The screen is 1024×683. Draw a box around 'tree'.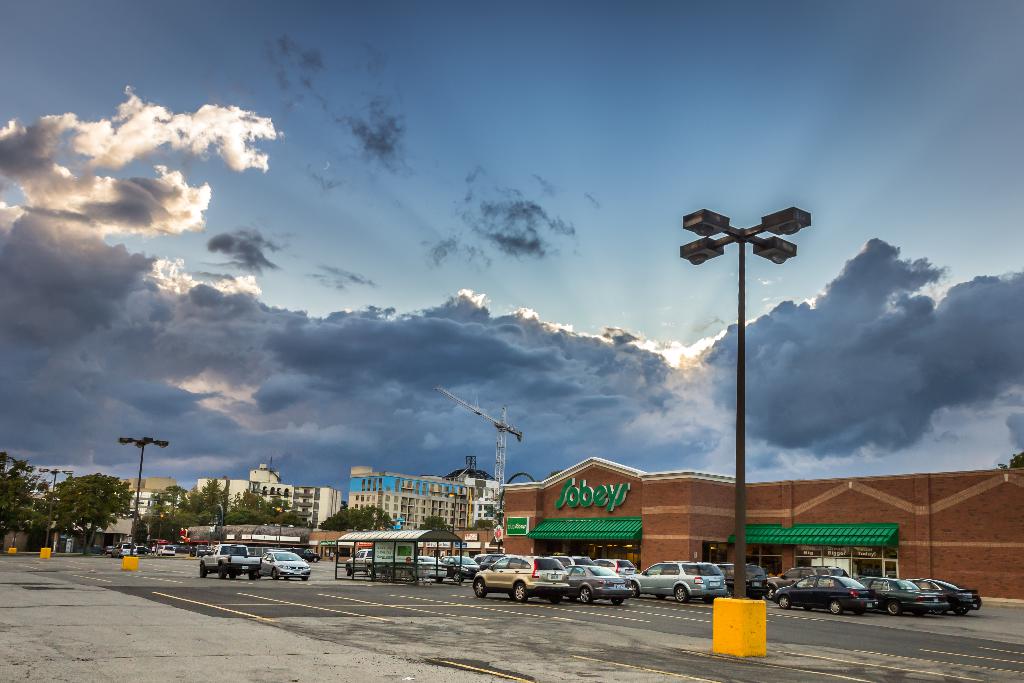
<region>229, 482, 301, 536</region>.
